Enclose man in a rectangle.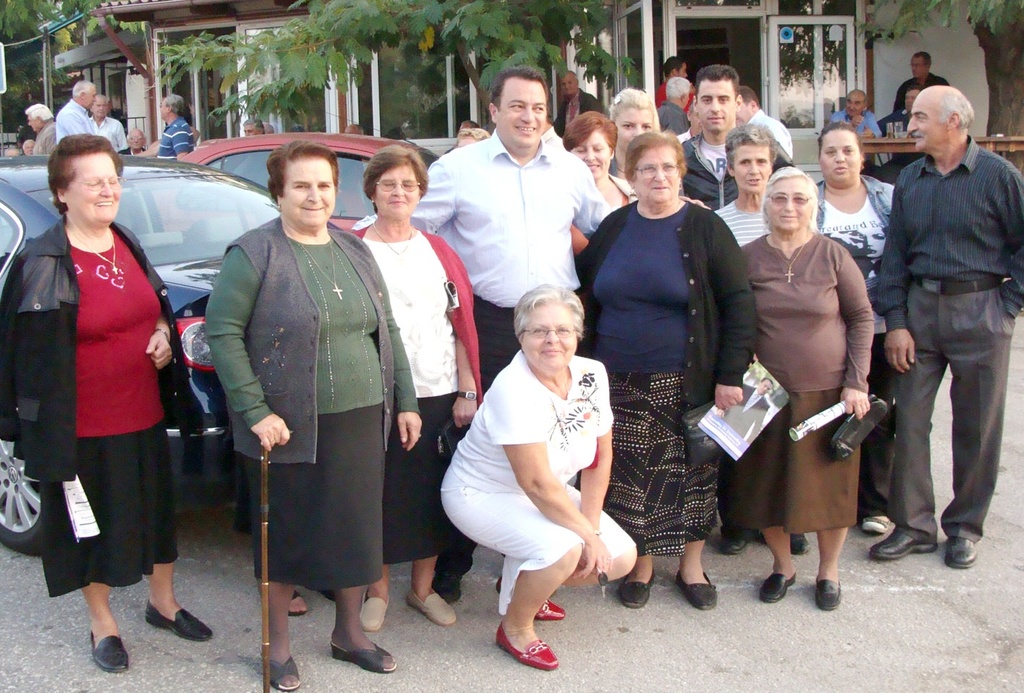
(x1=874, y1=61, x2=1017, y2=580).
